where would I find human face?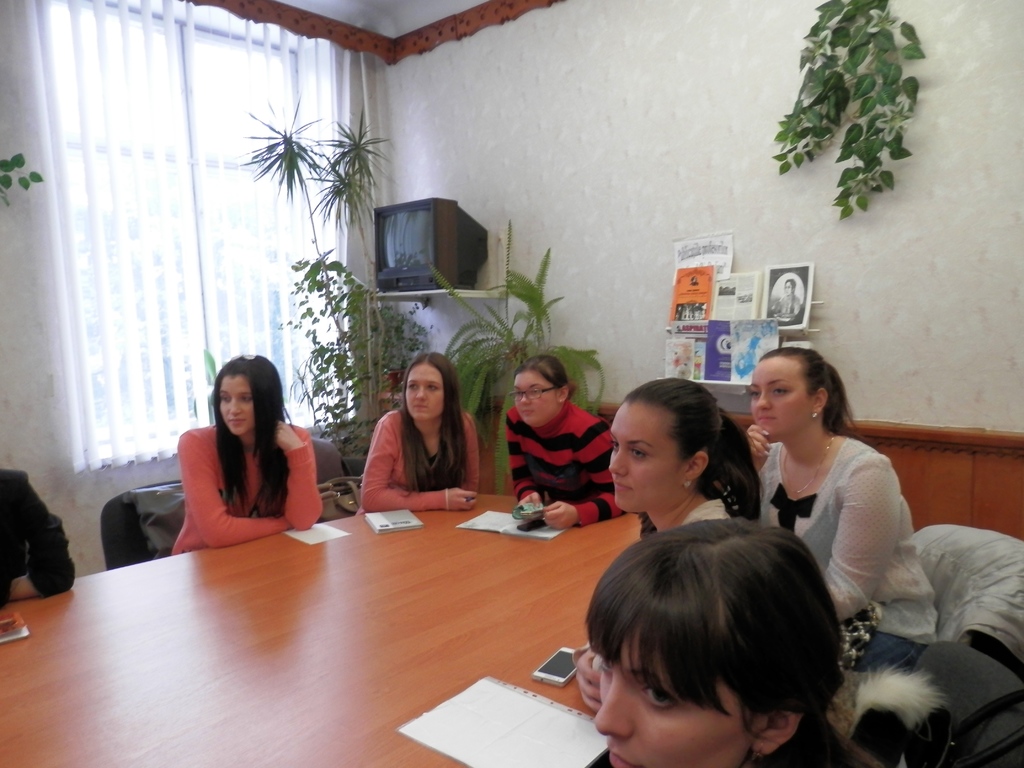
At <bbox>405, 362, 440, 421</bbox>.
